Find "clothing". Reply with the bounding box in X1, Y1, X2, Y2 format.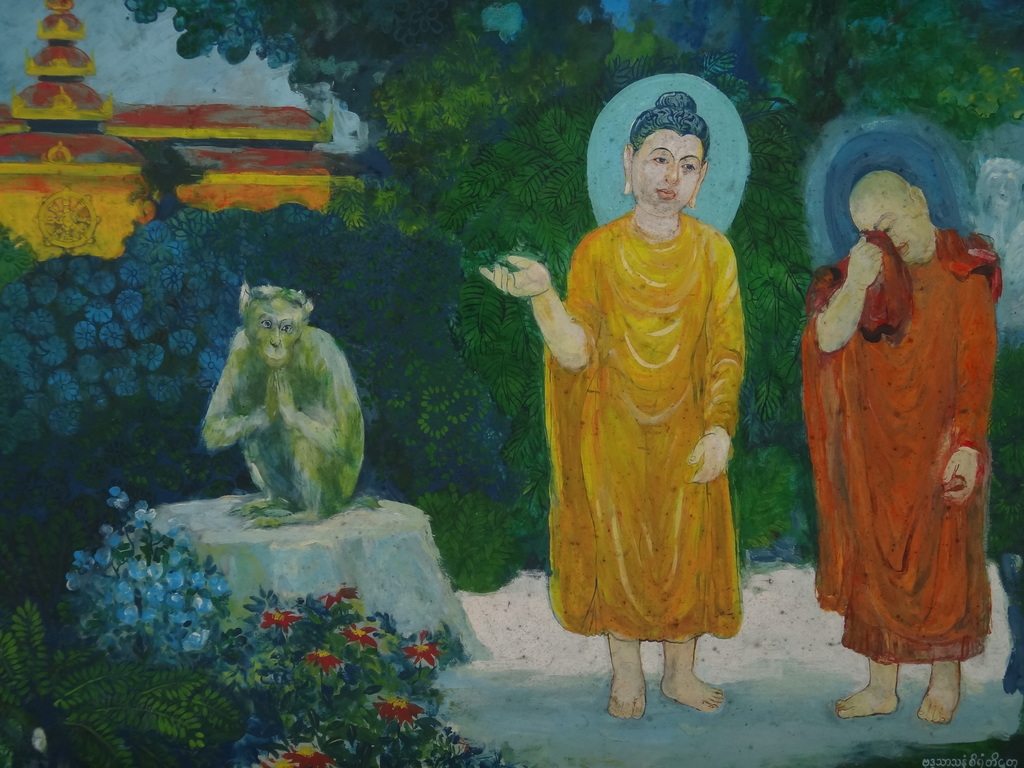
552, 212, 751, 643.
